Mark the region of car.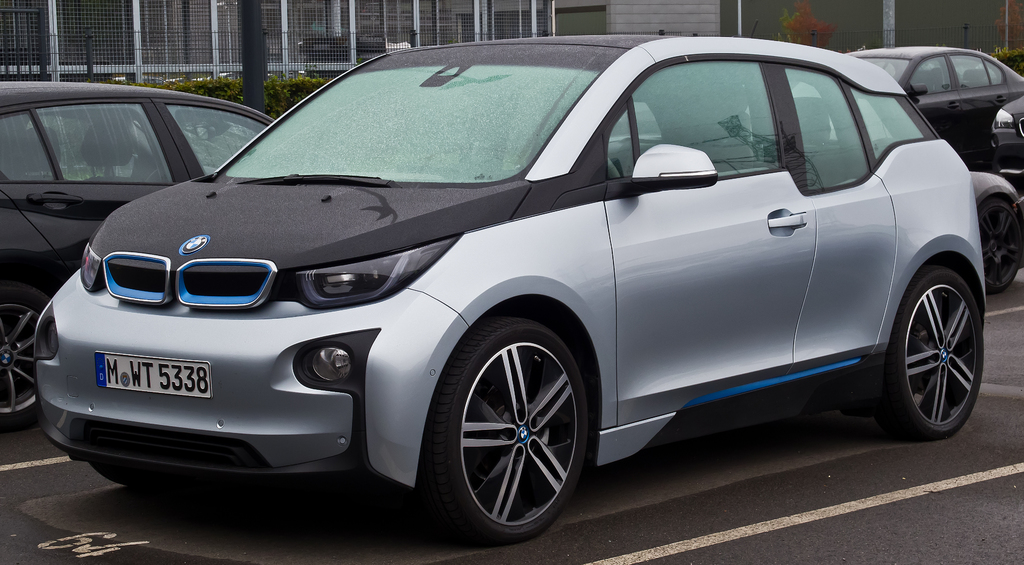
Region: <box>33,22,985,545</box>.
